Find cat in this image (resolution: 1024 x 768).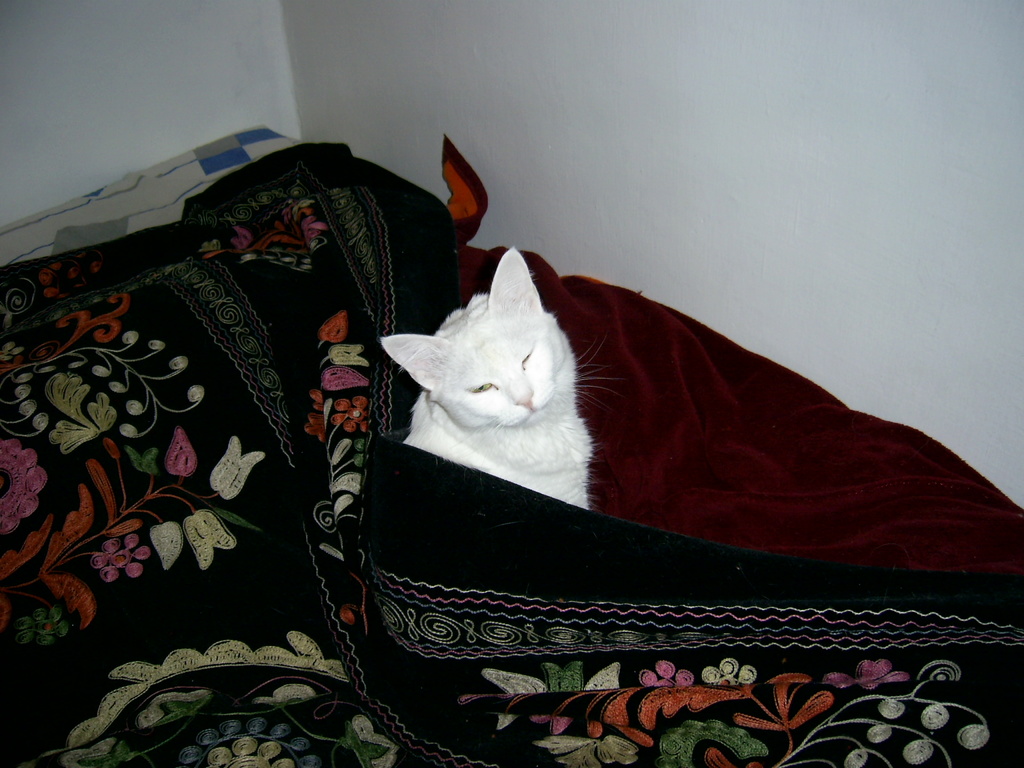
374:245:623:511.
